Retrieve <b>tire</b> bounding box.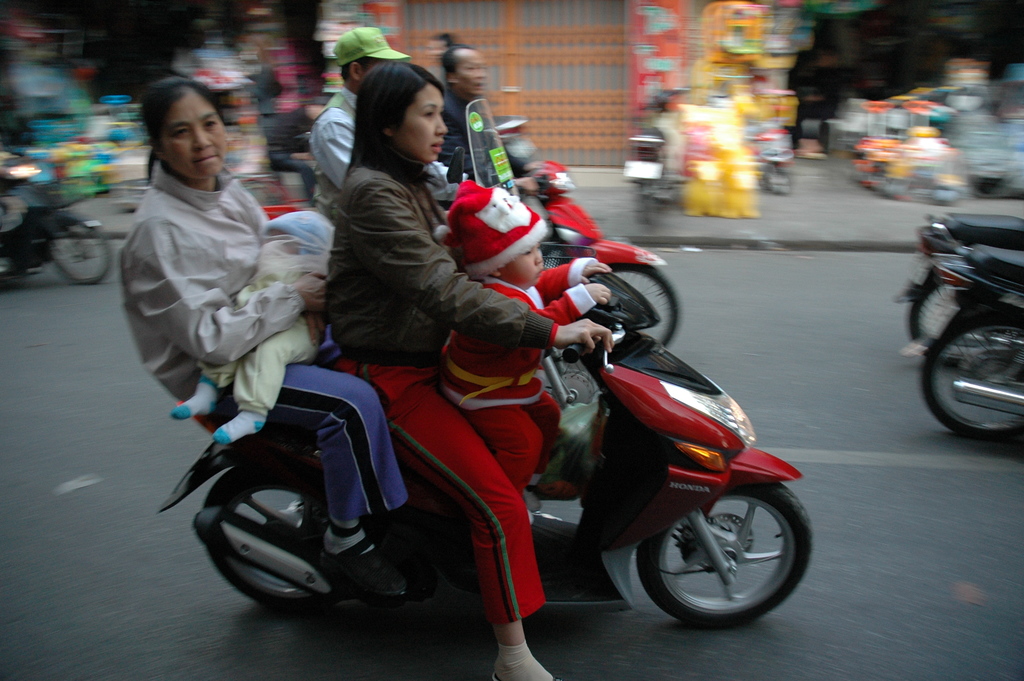
Bounding box: 911:270:961:345.
